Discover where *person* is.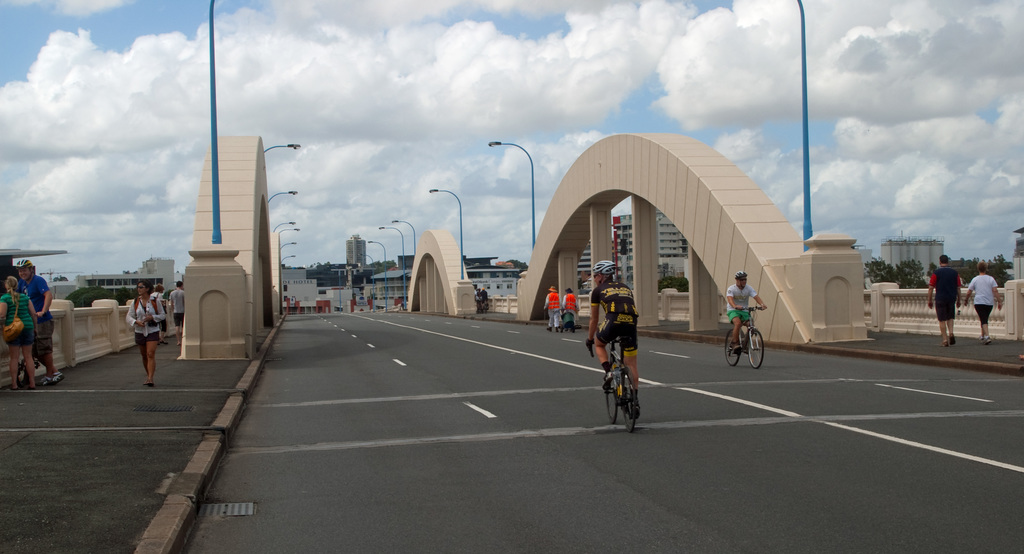
Discovered at bbox=(726, 271, 764, 353).
